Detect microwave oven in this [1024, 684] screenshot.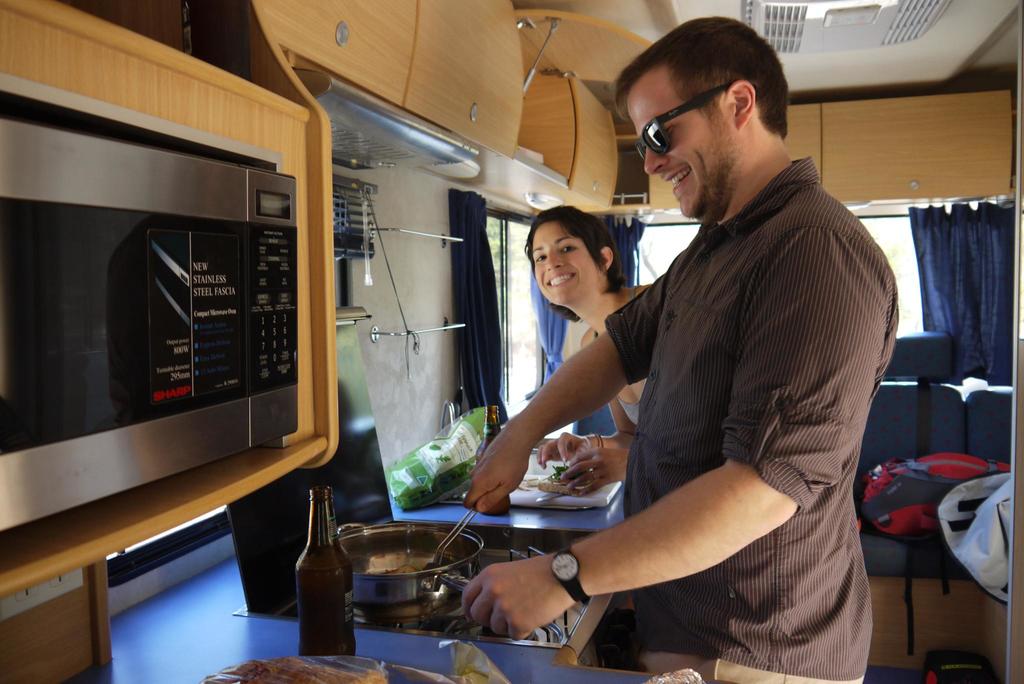
Detection: 0:120:300:499.
